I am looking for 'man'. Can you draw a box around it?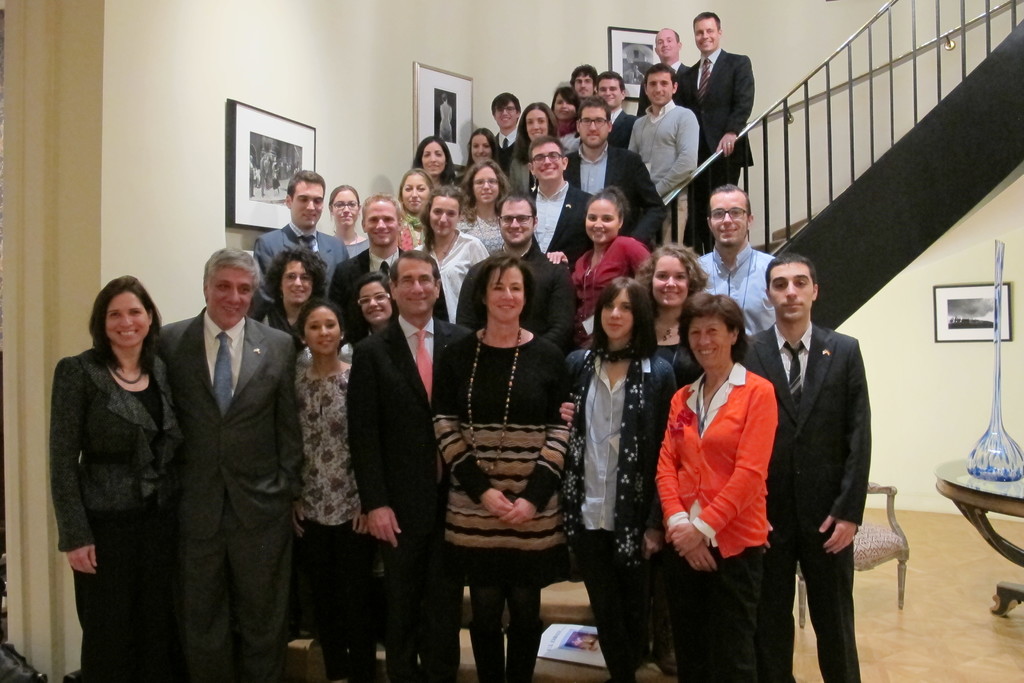
Sure, the bounding box is 636,24,695,100.
